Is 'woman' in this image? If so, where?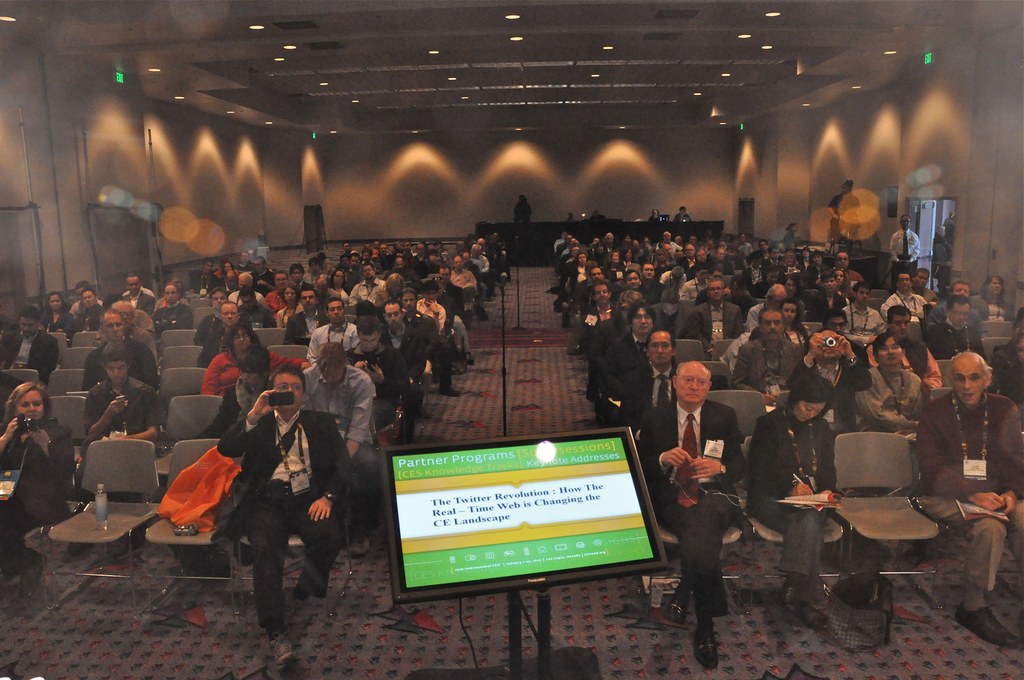
Yes, at bbox=[976, 277, 1016, 324].
